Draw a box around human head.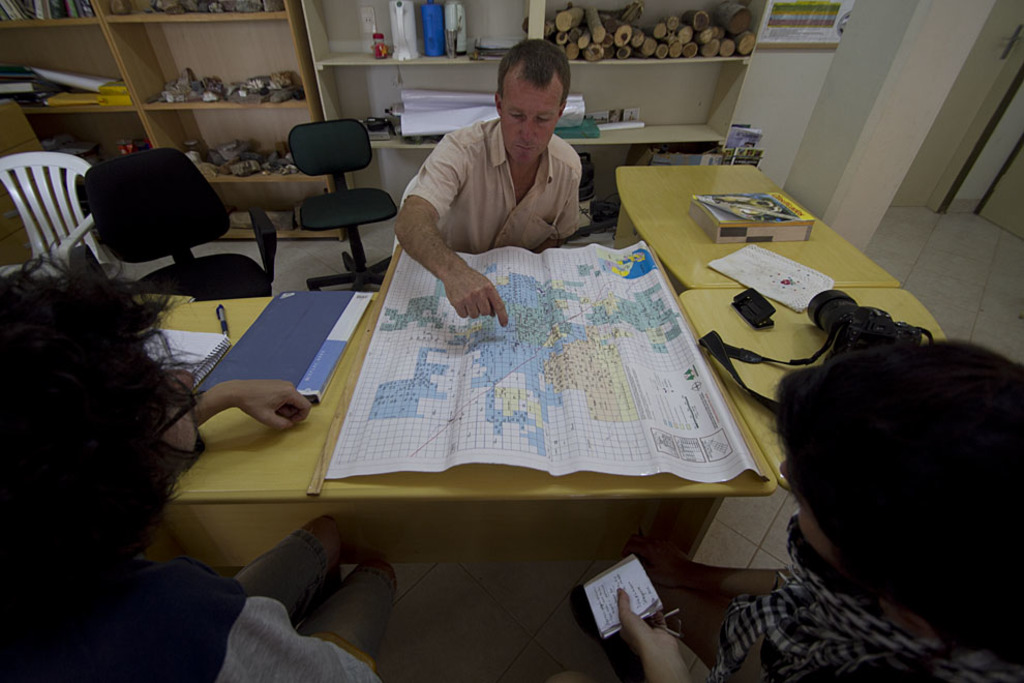
(495, 40, 573, 166).
